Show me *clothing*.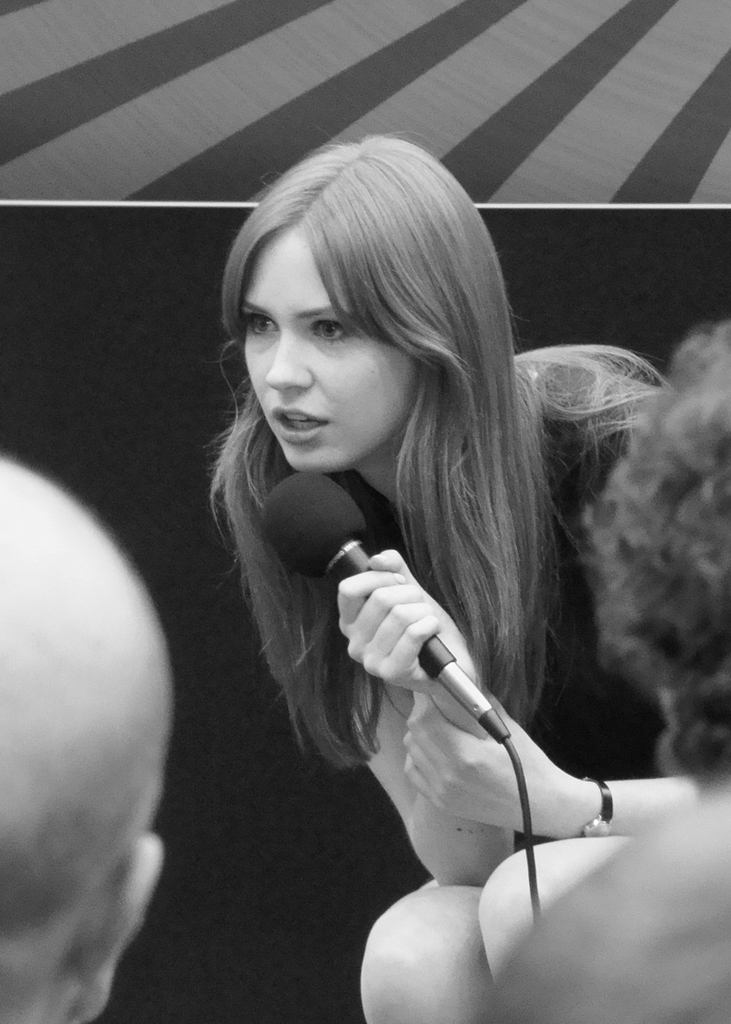
*clothing* is here: pyautogui.locateOnScreen(312, 345, 645, 773).
